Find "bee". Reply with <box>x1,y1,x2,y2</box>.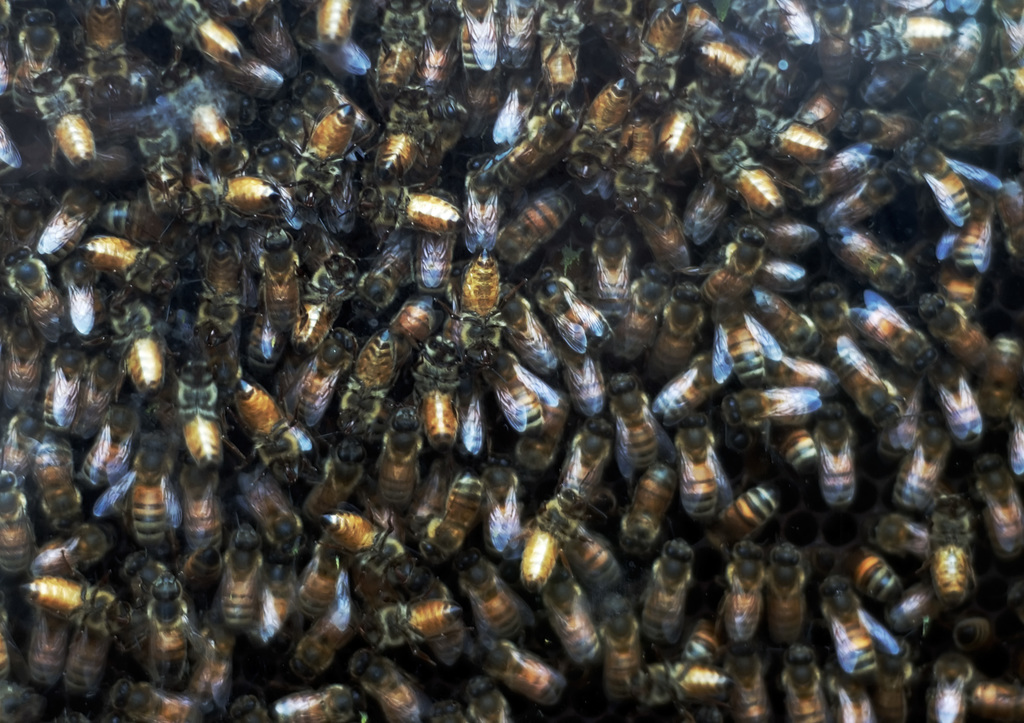
<box>709,478,785,536</box>.
